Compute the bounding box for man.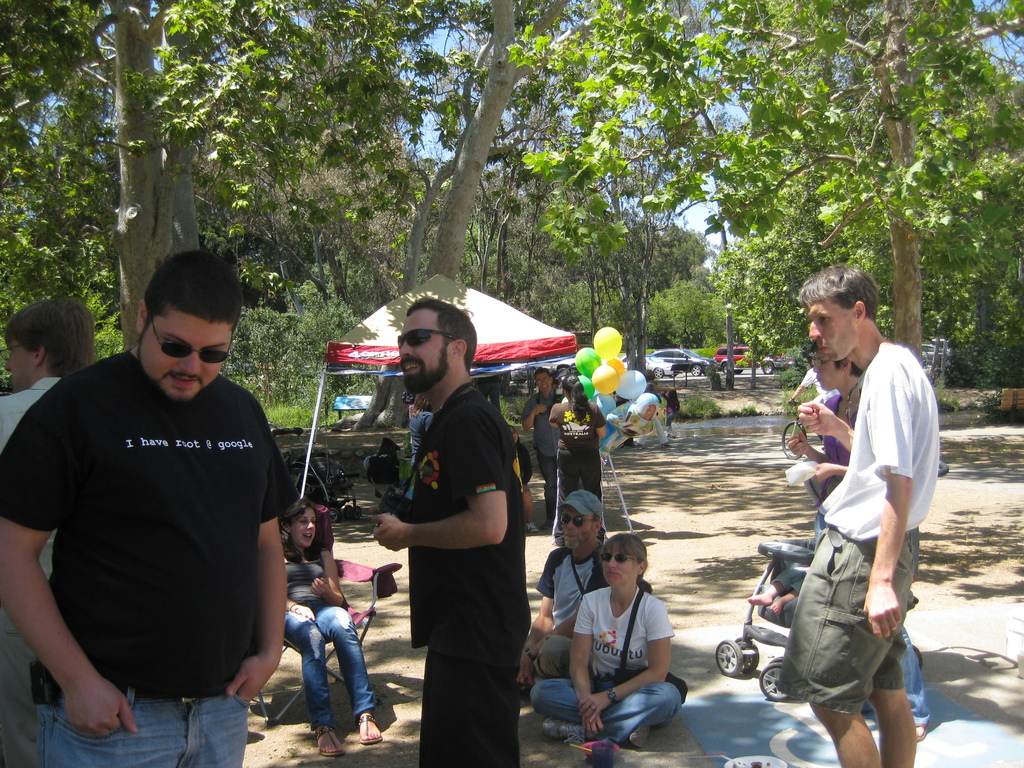
Rect(3, 257, 305, 767).
